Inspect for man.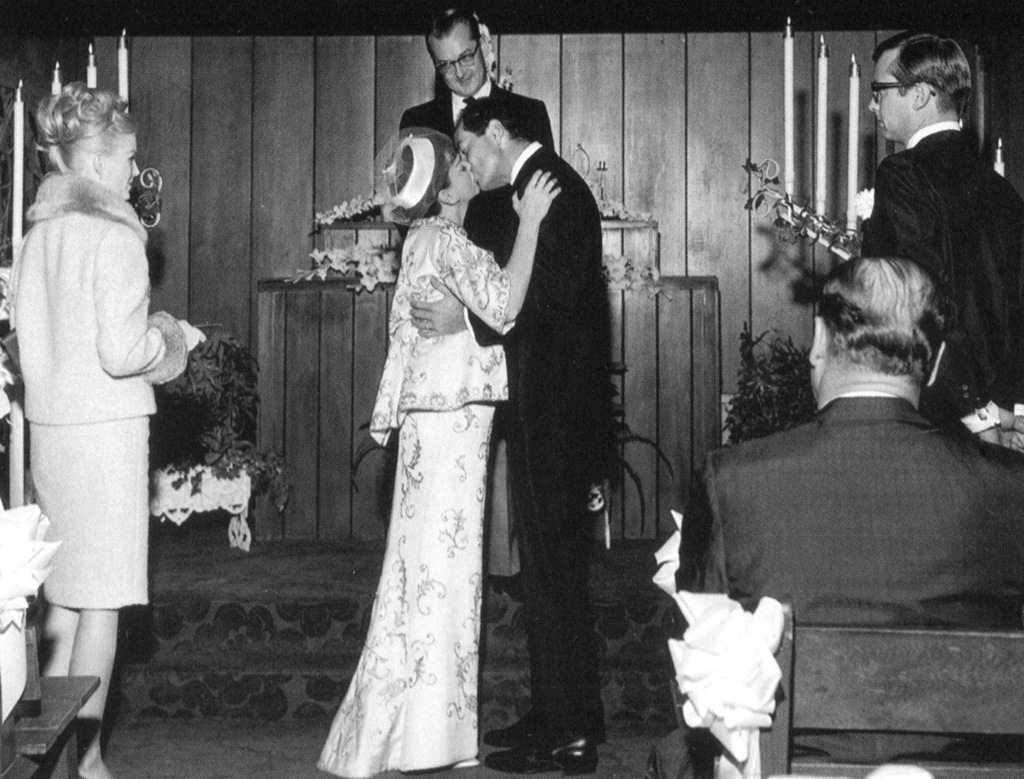
Inspection: left=407, top=93, right=613, bottom=778.
